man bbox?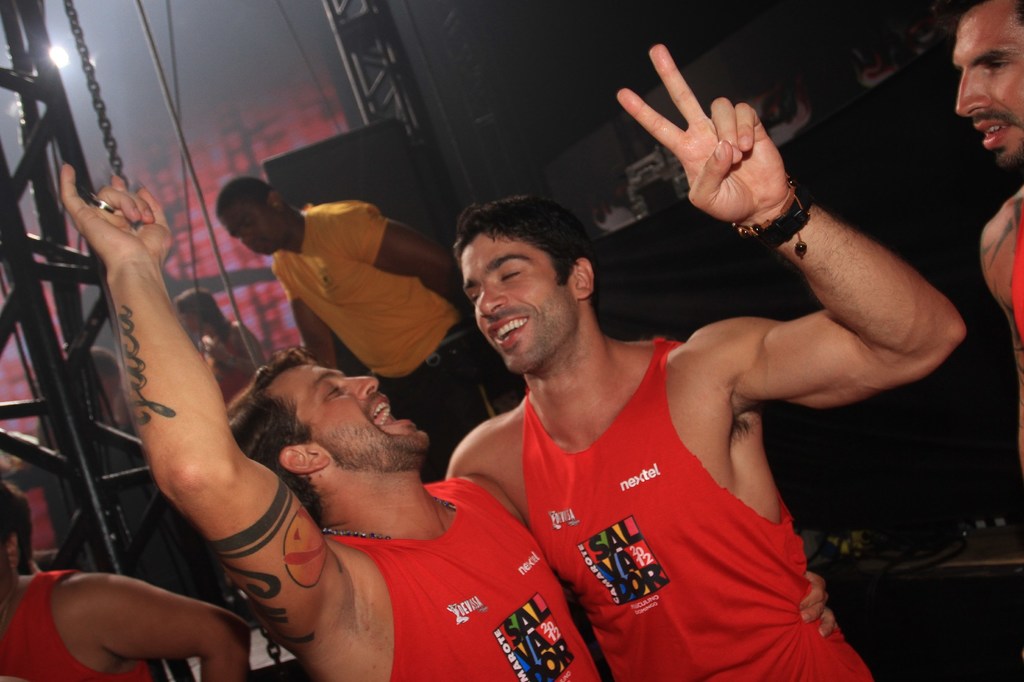
[57, 157, 849, 681]
